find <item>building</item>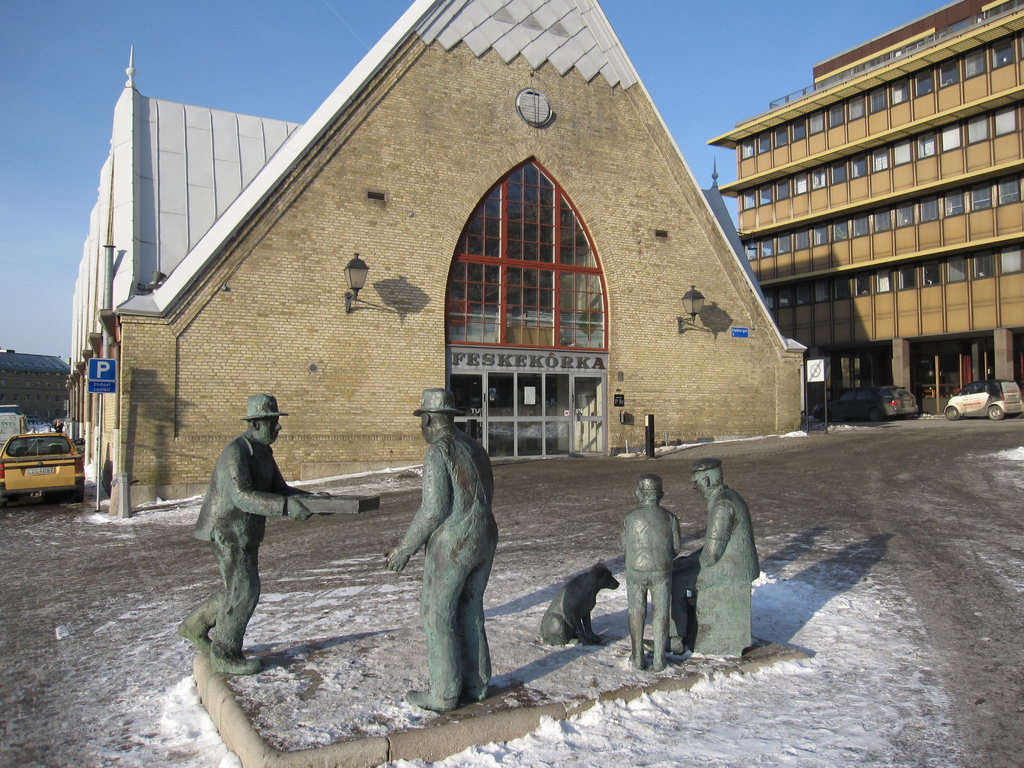
<region>707, 0, 1023, 416</region>
